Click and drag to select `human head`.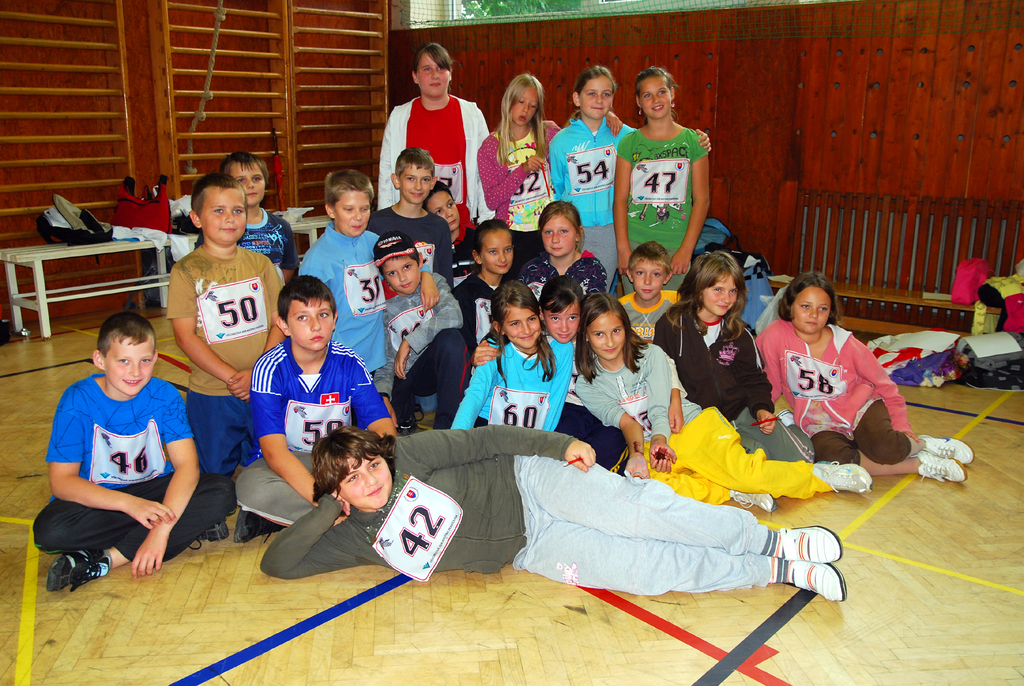
Selection: {"left": 568, "top": 67, "right": 615, "bottom": 121}.
